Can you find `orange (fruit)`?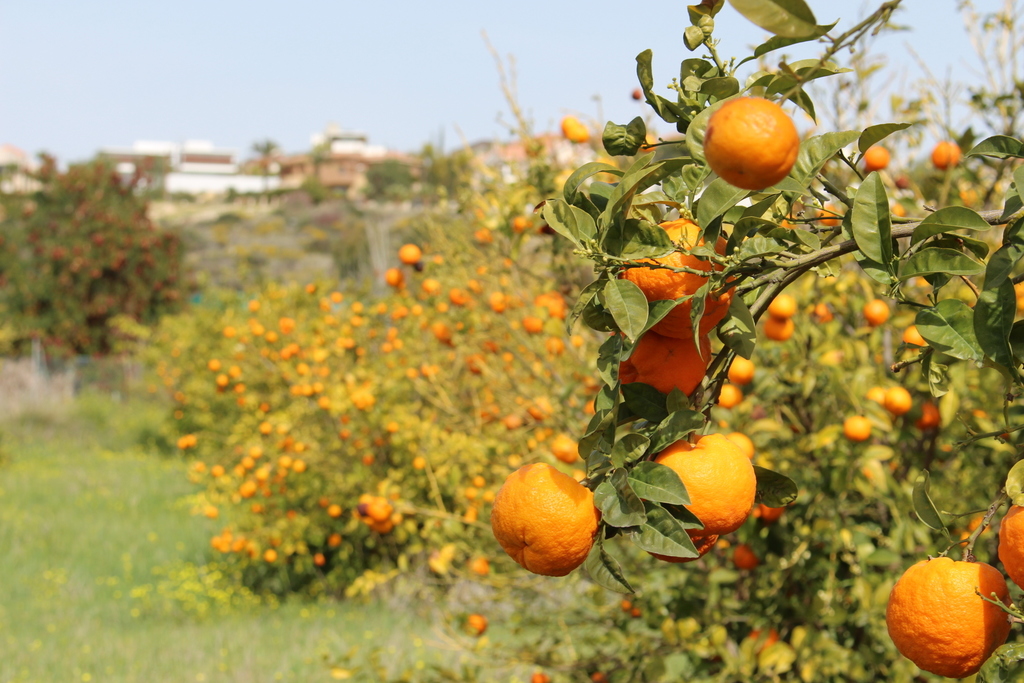
Yes, bounding box: pyautogui.locateOnScreen(496, 454, 595, 572).
